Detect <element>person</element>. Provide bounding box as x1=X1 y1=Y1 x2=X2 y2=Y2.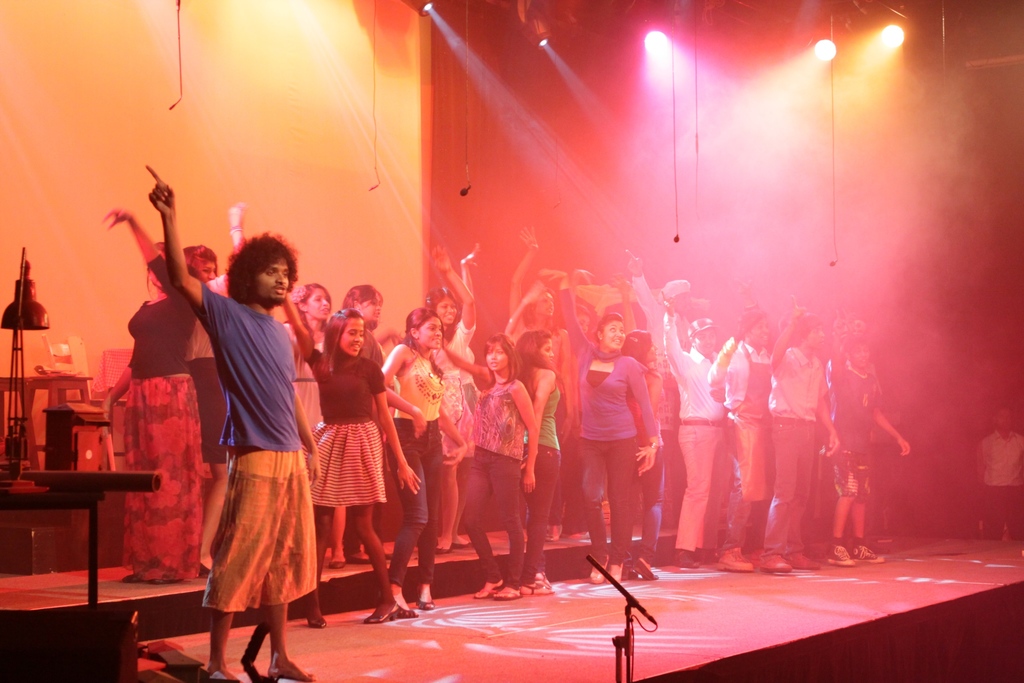
x1=97 y1=204 x2=202 y2=576.
